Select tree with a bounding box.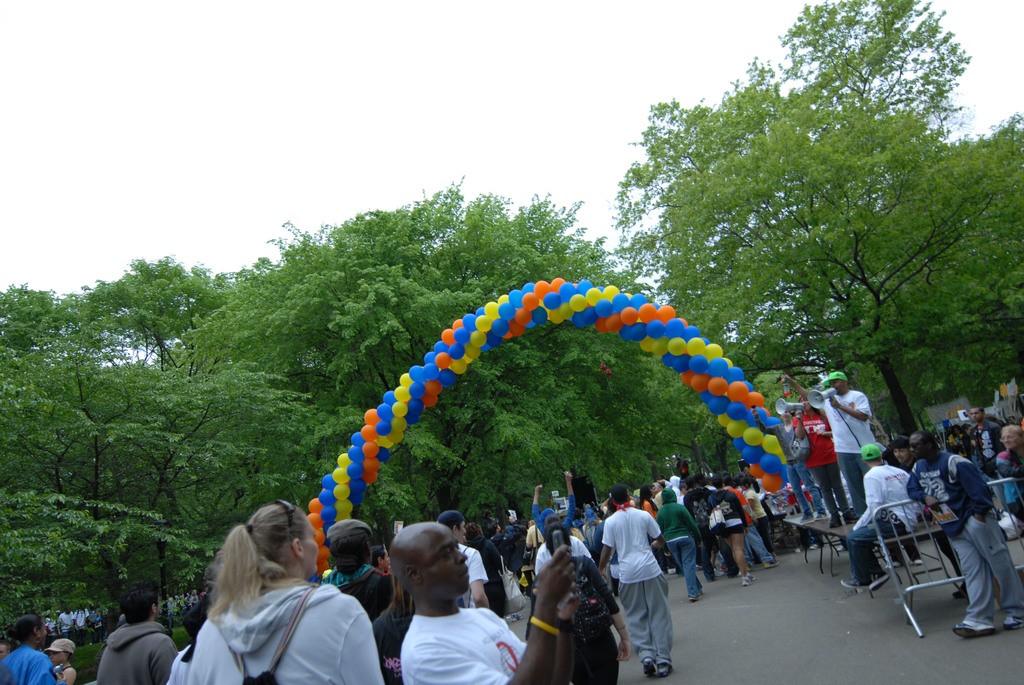
pyautogui.locateOnScreen(664, 61, 983, 419).
